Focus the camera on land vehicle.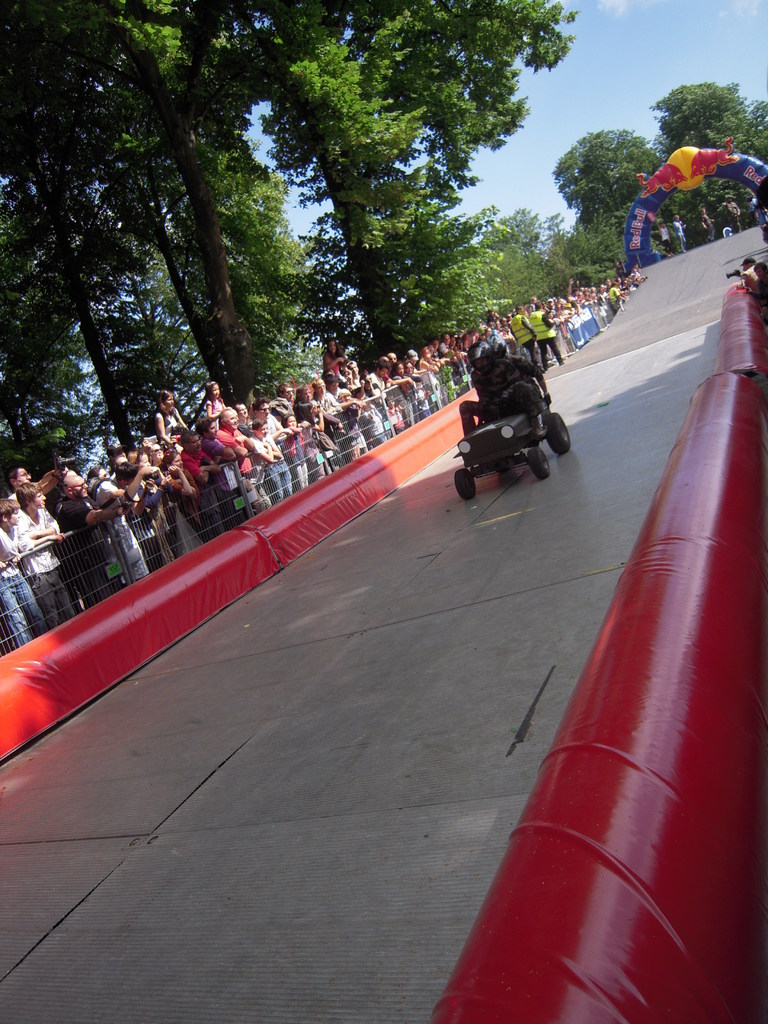
Focus region: Rect(452, 339, 580, 497).
